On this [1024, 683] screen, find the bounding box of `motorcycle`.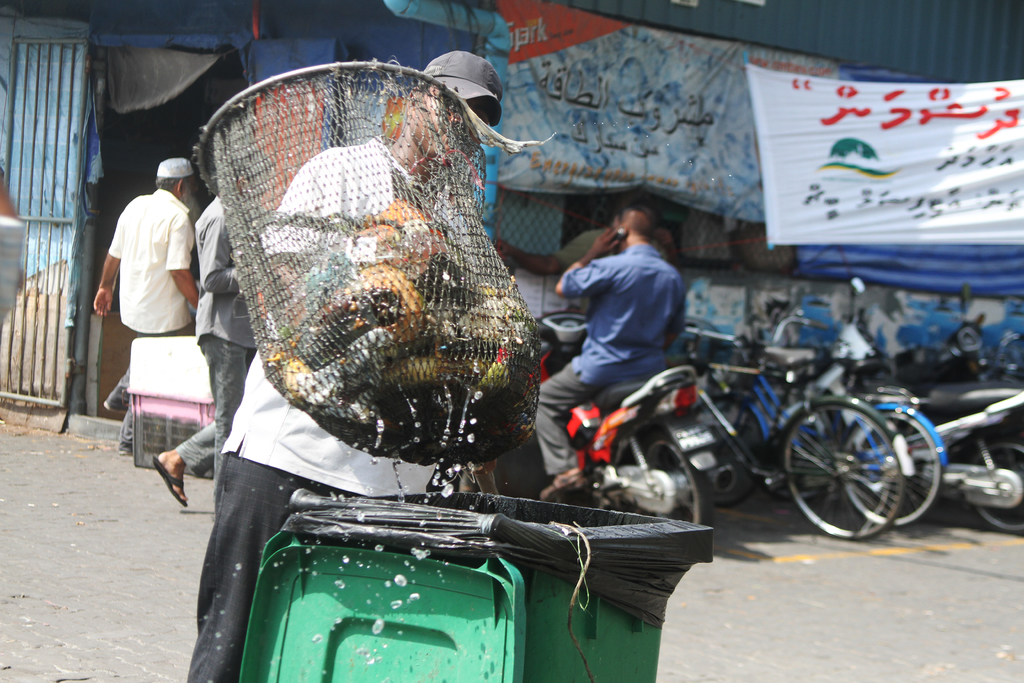
Bounding box: left=497, top=320, right=721, bottom=529.
